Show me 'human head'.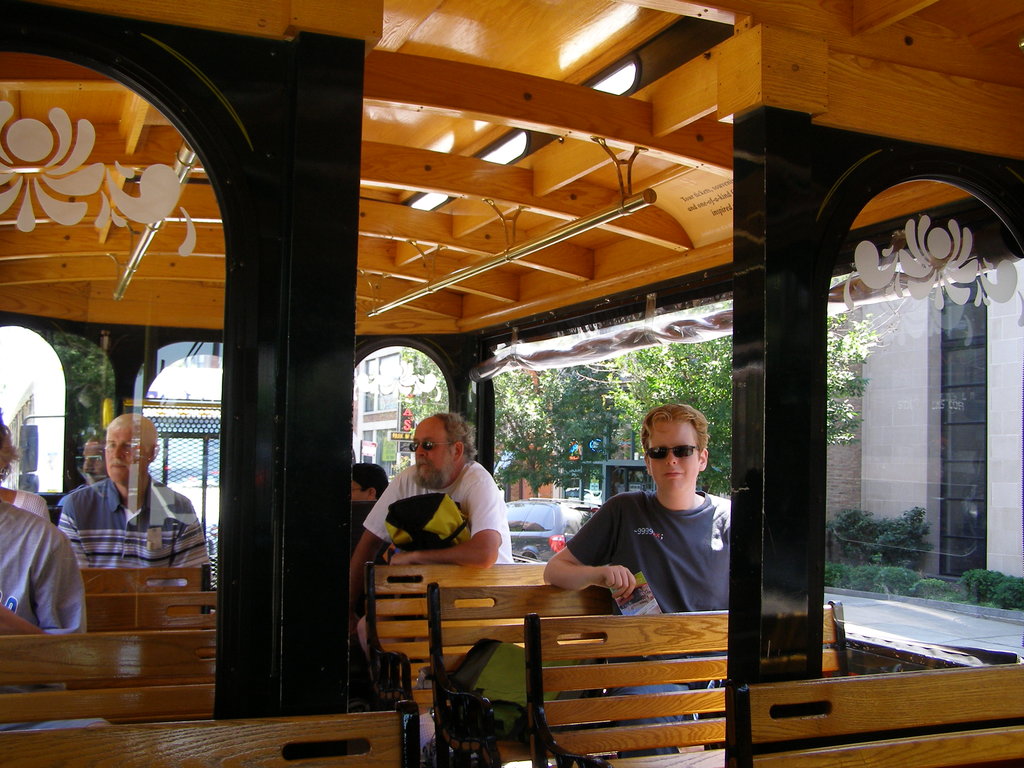
'human head' is here: locate(350, 463, 390, 501).
